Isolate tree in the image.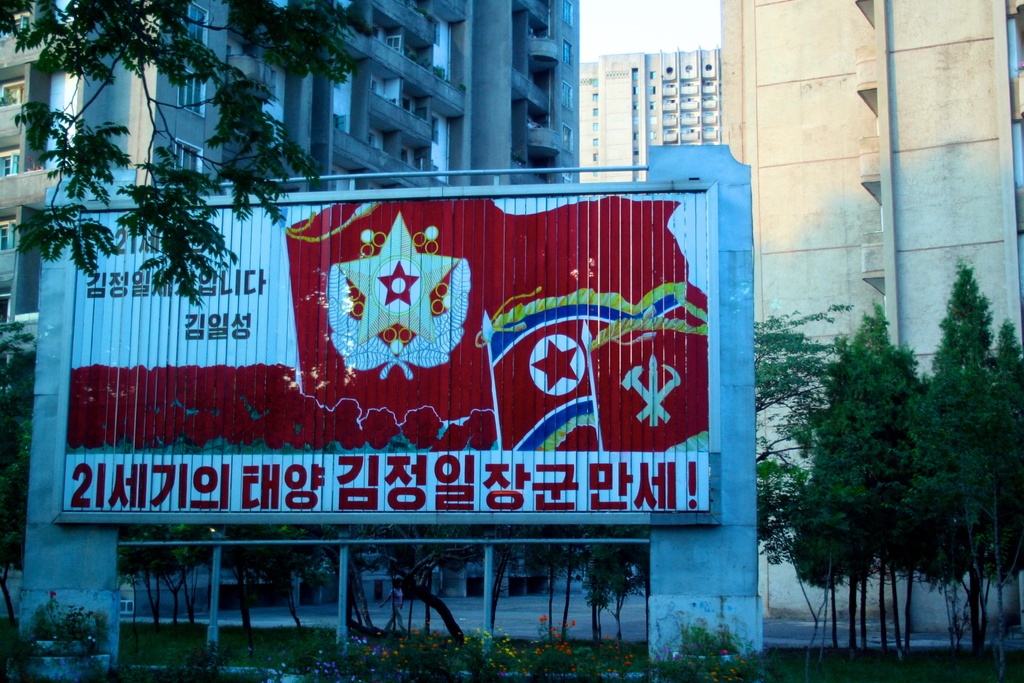
Isolated region: {"x1": 375, "y1": 516, "x2": 465, "y2": 634}.
